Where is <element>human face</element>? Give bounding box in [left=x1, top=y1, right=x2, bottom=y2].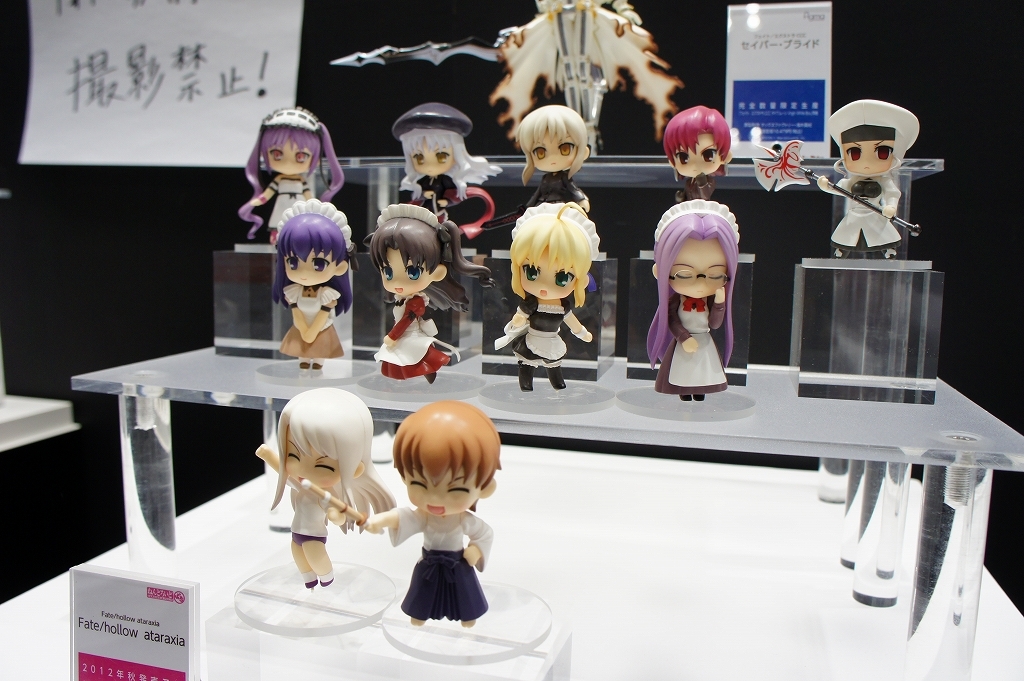
[left=403, top=466, right=481, bottom=516].
